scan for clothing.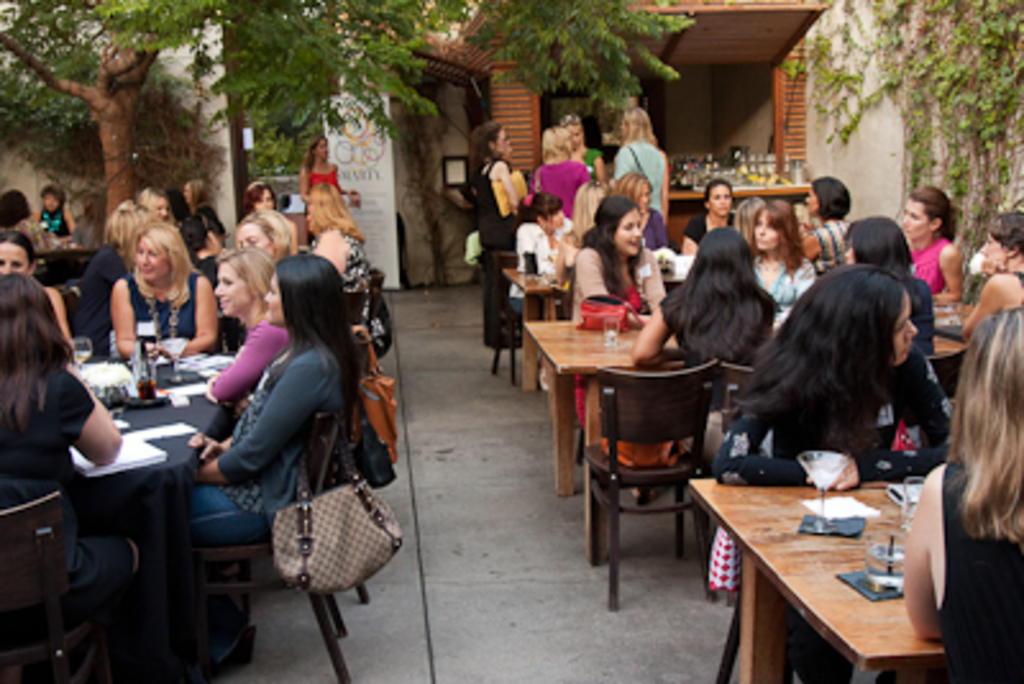
Scan result: x1=589, y1=243, x2=684, y2=456.
